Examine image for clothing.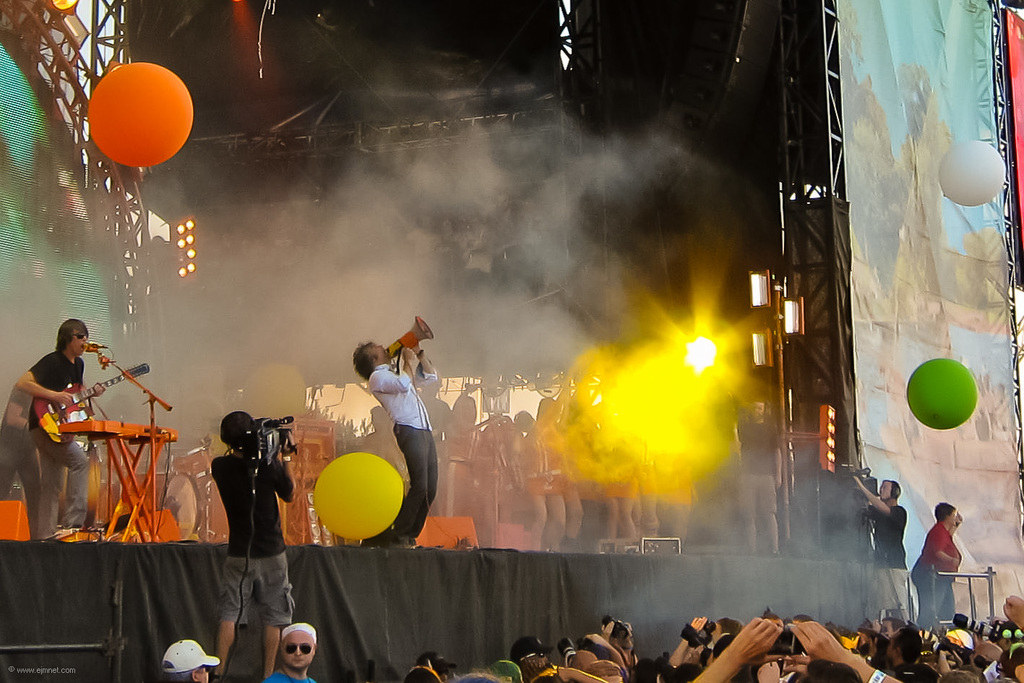
Examination result: left=908, top=517, right=953, bottom=623.
